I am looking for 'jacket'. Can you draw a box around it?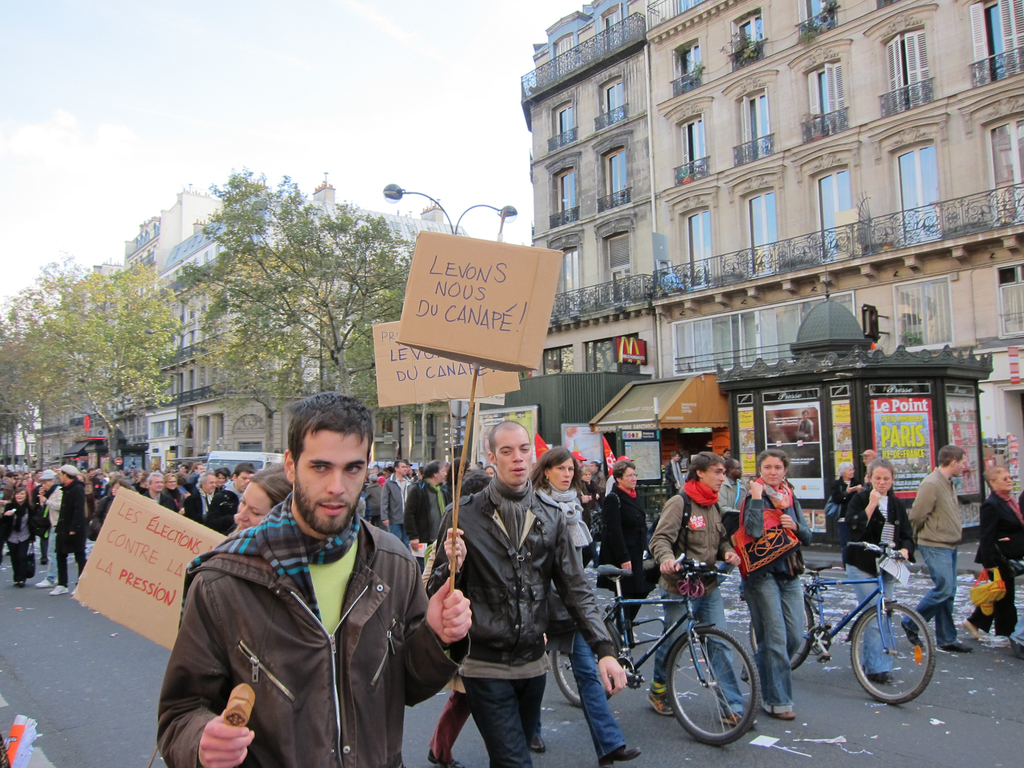
Sure, the bounding box is [908, 467, 959, 545].
